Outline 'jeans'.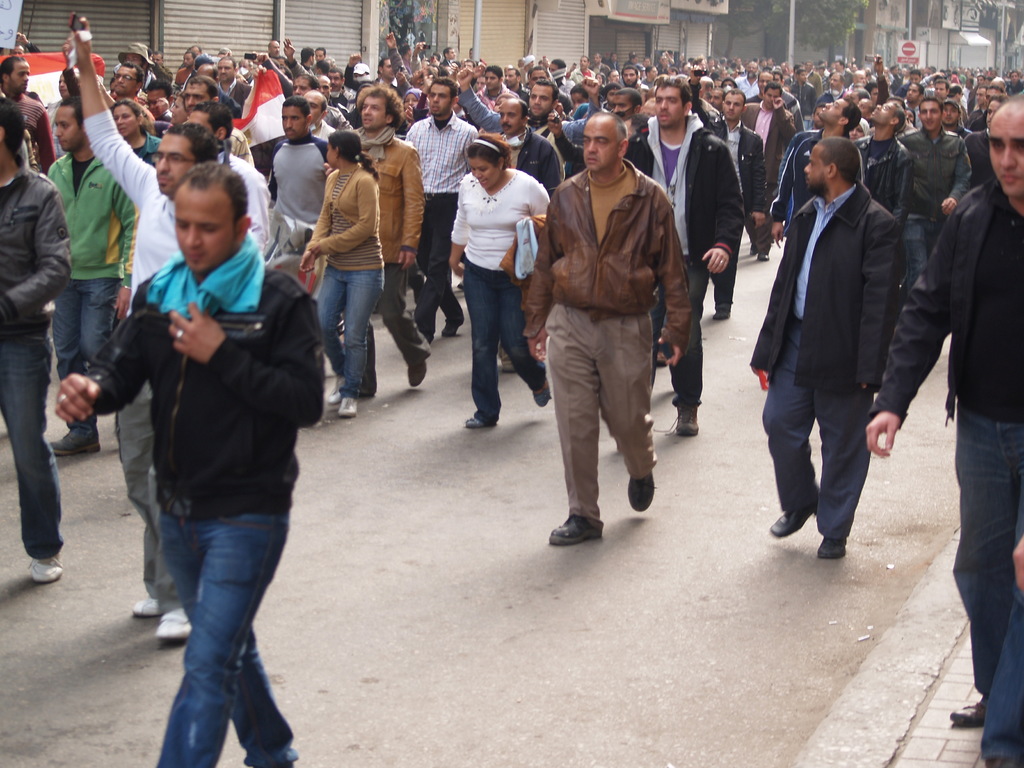
Outline: left=0, top=324, right=65, bottom=559.
